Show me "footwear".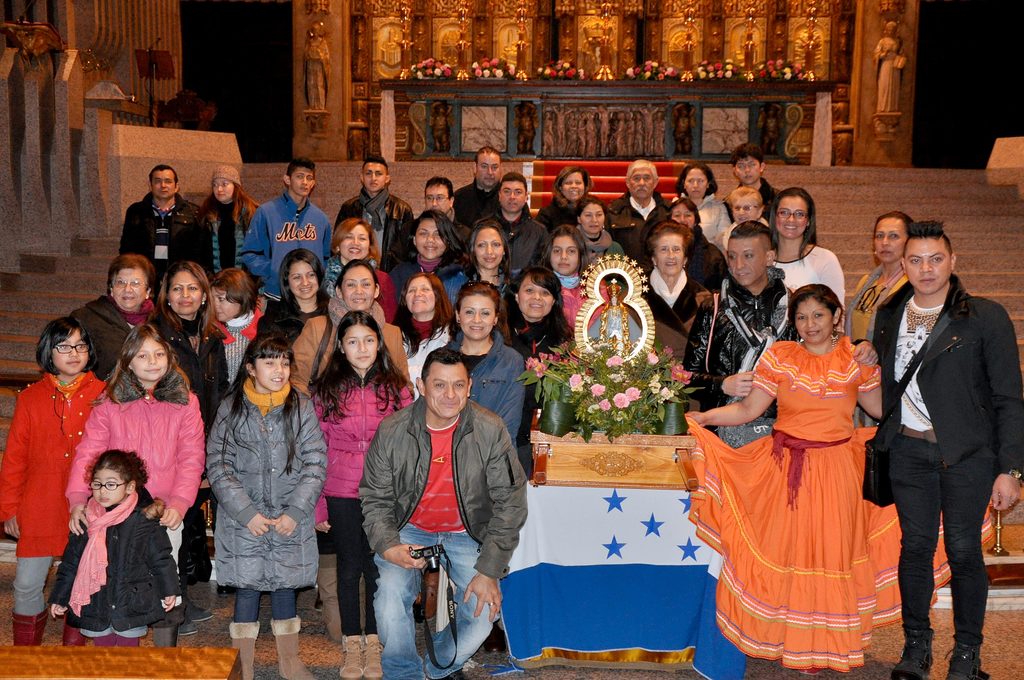
"footwear" is here: 893,621,937,677.
